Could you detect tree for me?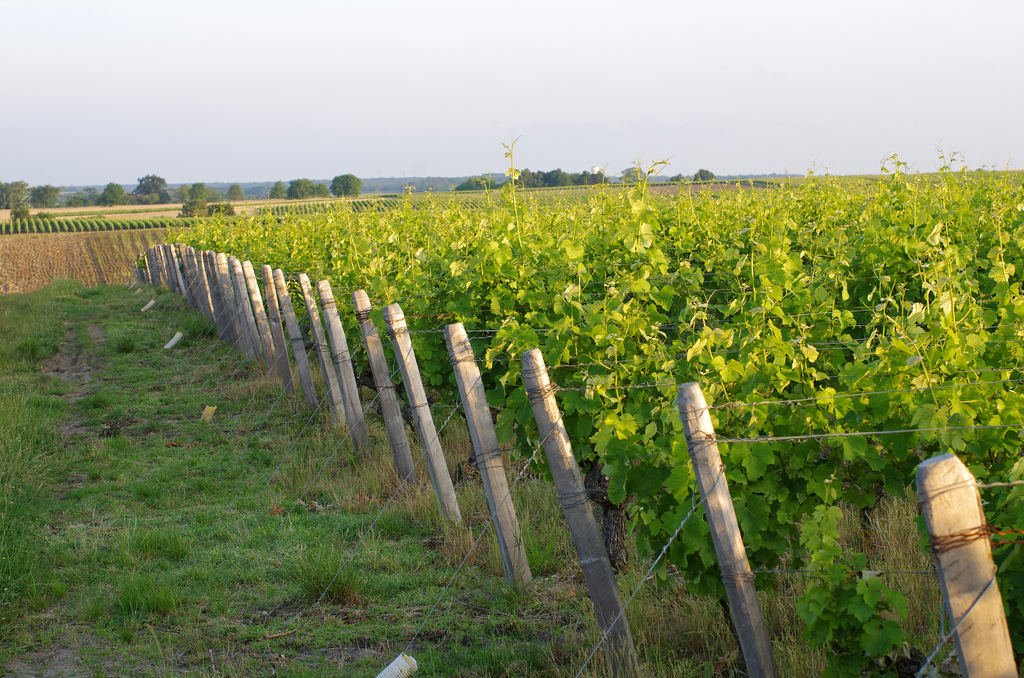
Detection result: 316 183 326 198.
